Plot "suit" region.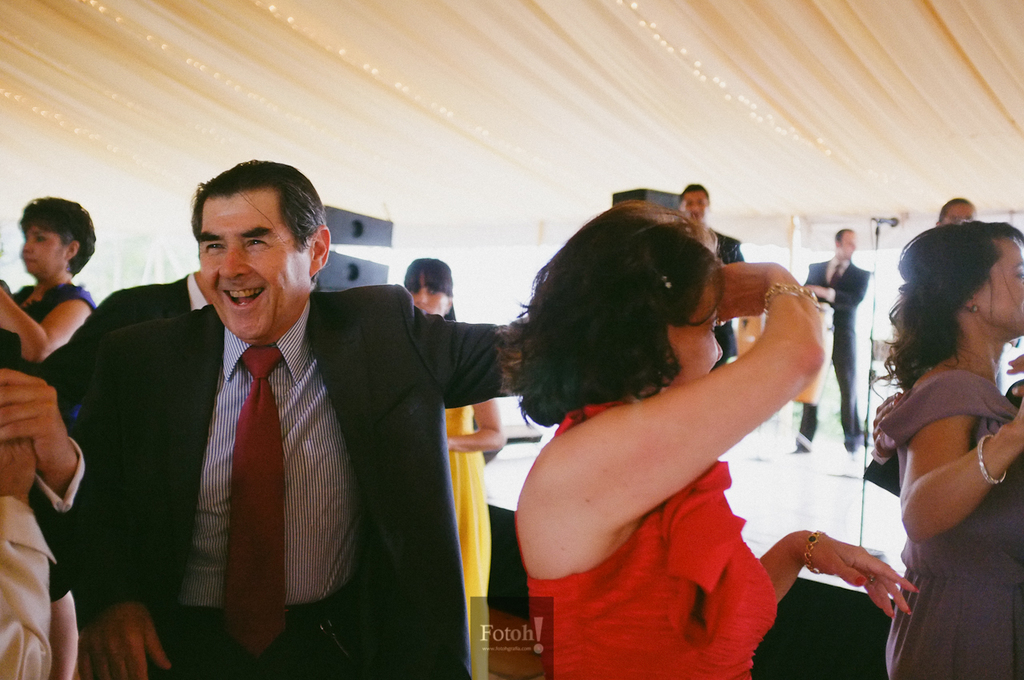
Plotted at detection(74, 205, 574, 659).
